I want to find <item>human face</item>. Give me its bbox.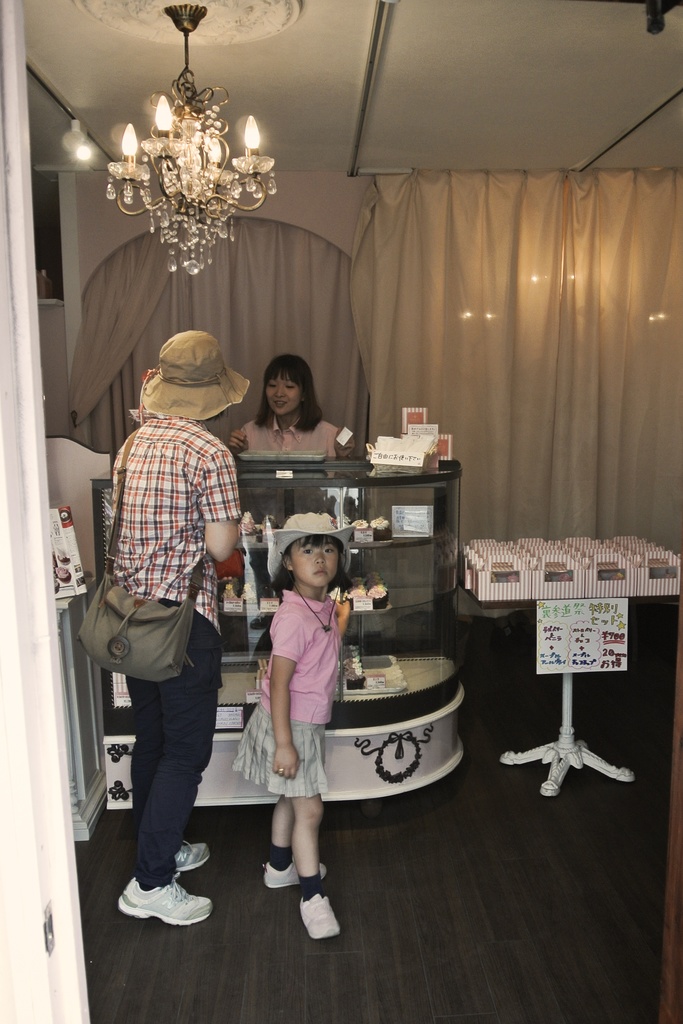
box=[267, 373, 306, 415].
